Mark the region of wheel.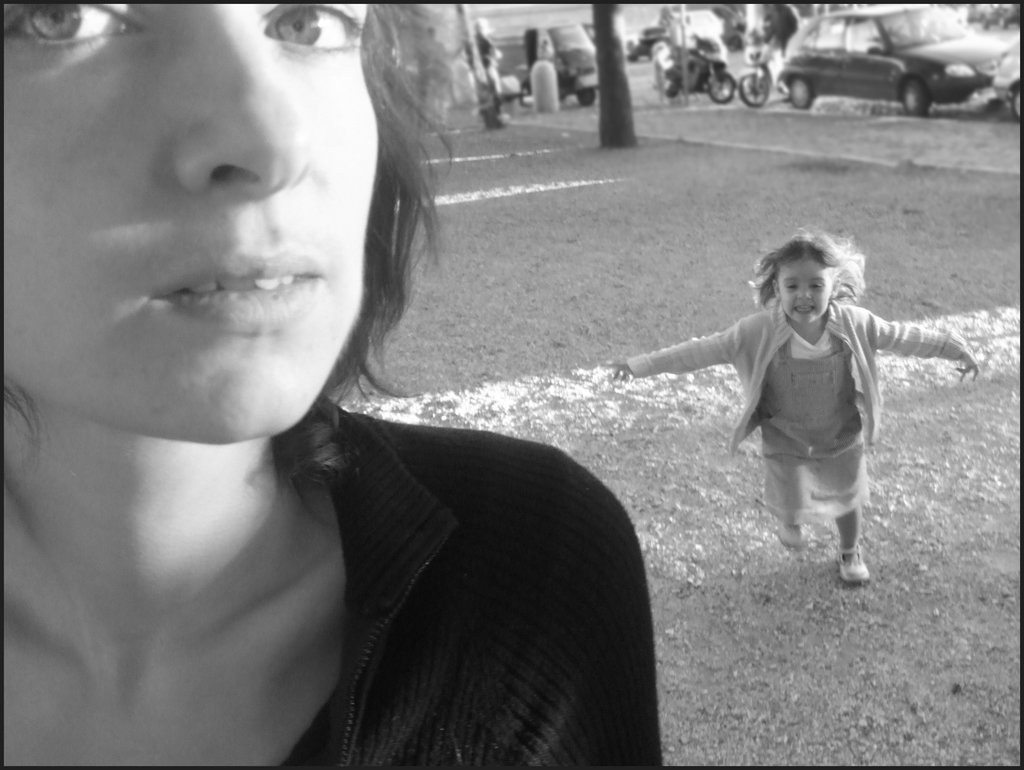
Region: region(1007, 82, 1021, 122).
